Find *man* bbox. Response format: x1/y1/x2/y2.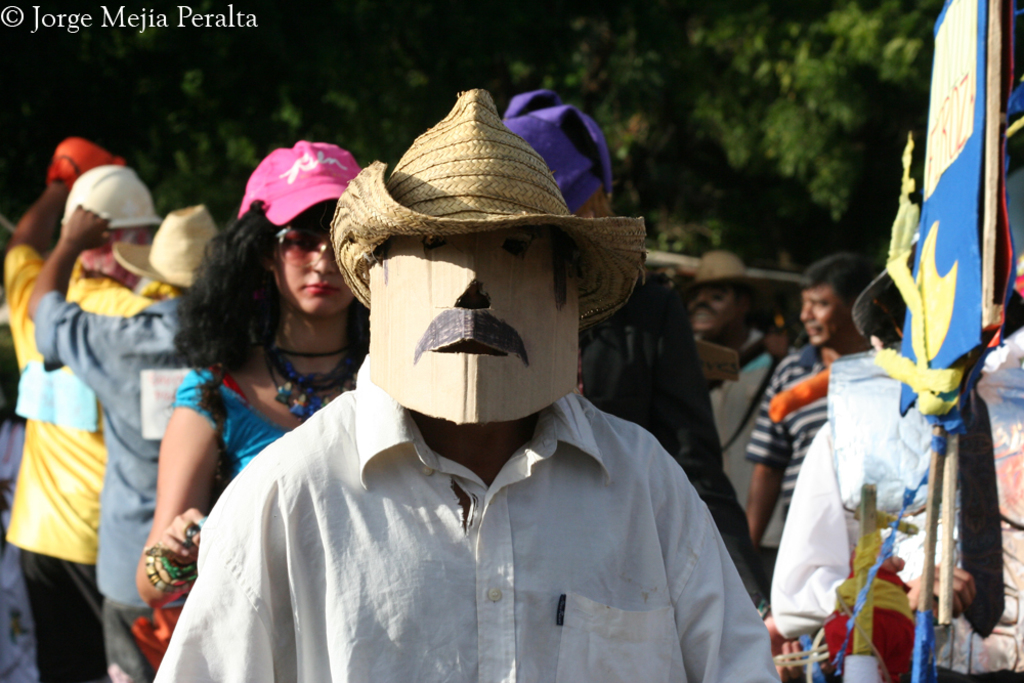
36/198/220/681.
